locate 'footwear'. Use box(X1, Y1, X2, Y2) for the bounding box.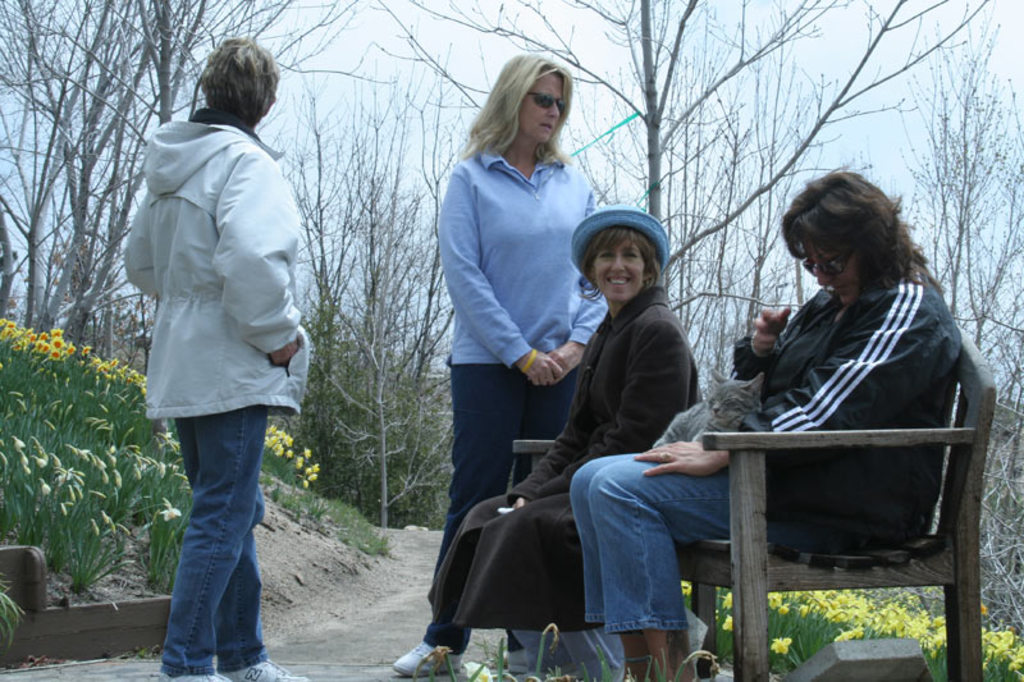
box(502, 650, 531, 679).
